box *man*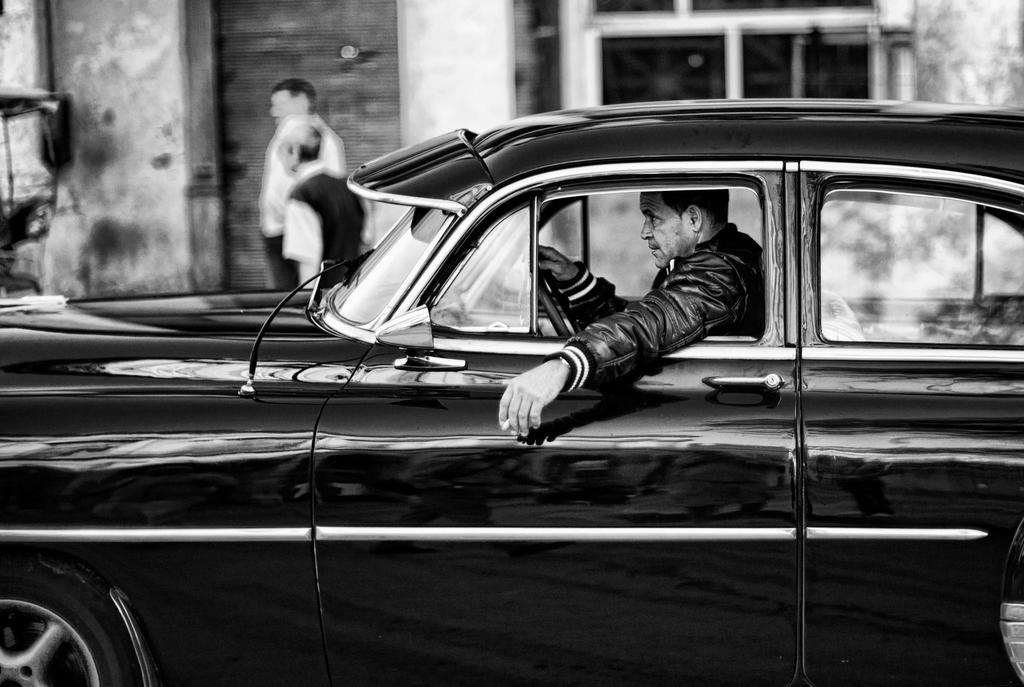
529, 168, 816, 443
